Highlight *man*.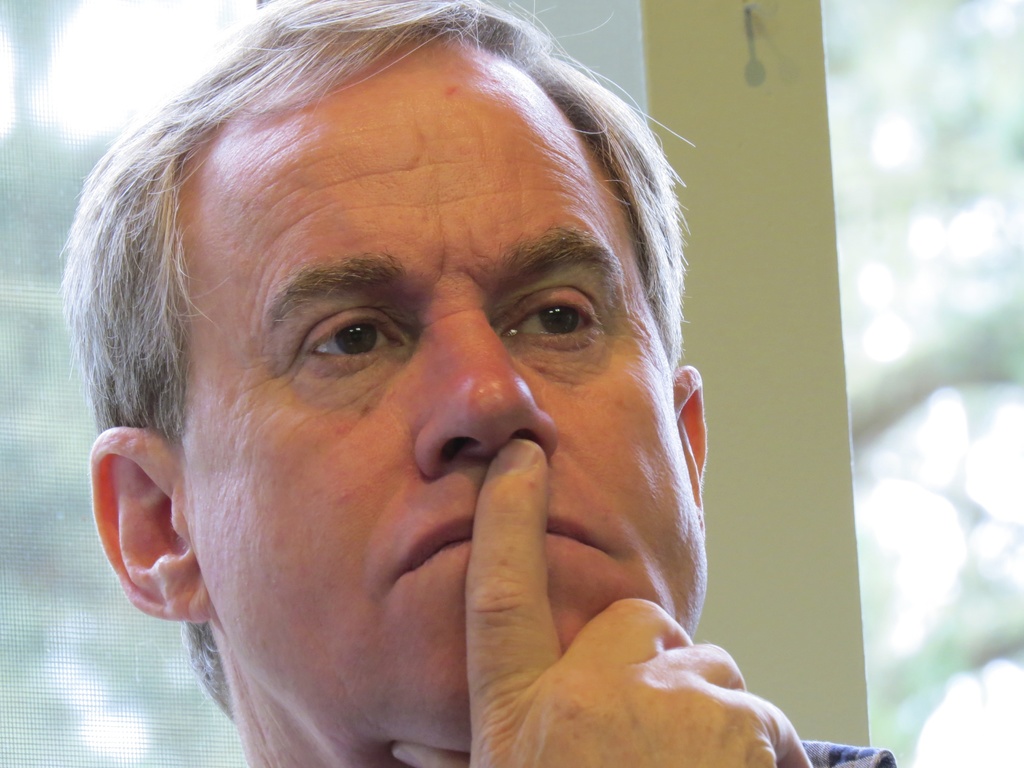
Highlighted region: select_region(0, 40, 899, 767).
